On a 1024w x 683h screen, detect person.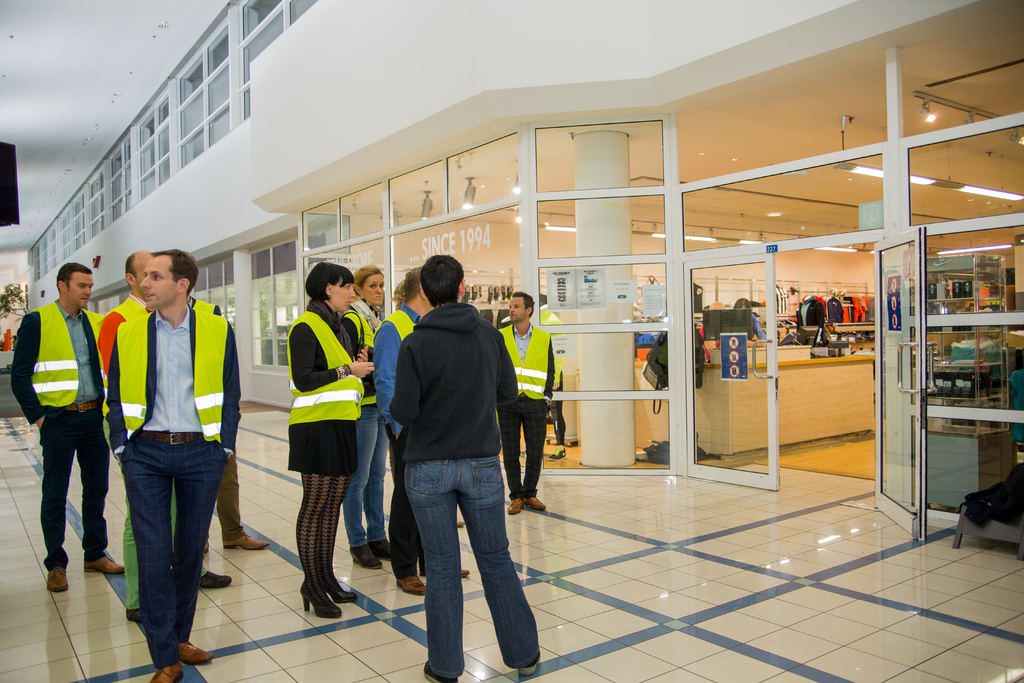
x1=95 y1=252 x2=230 y2=621.
